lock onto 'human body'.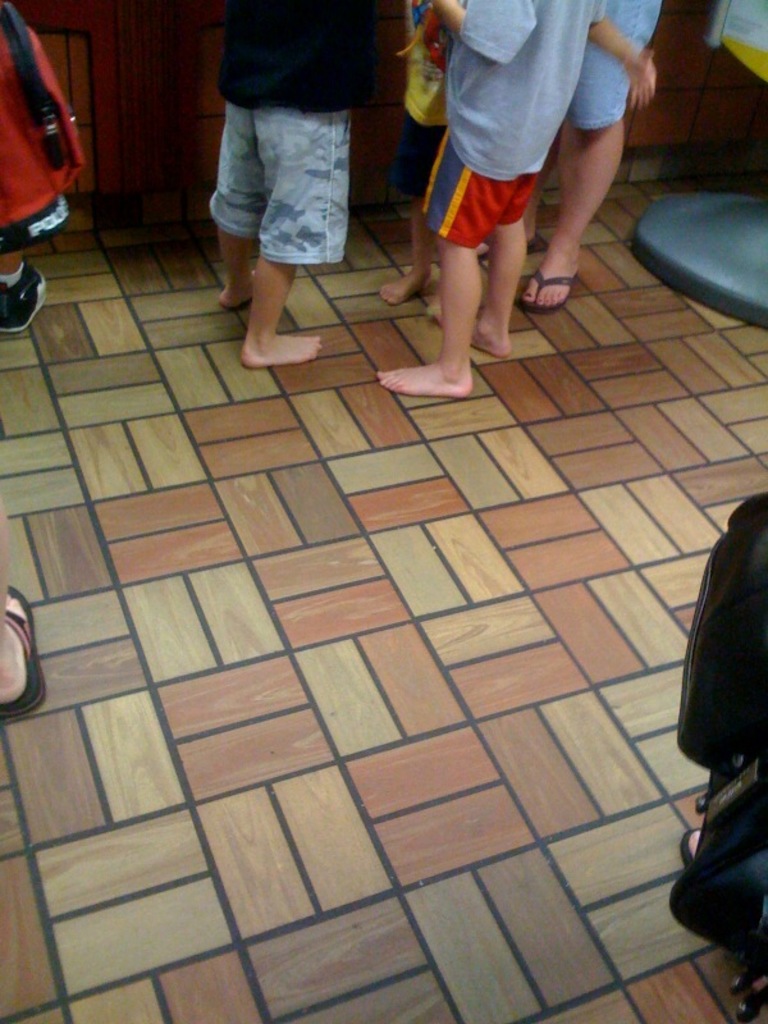
Locked: left=372, top=0, right=616, bottom=403.
